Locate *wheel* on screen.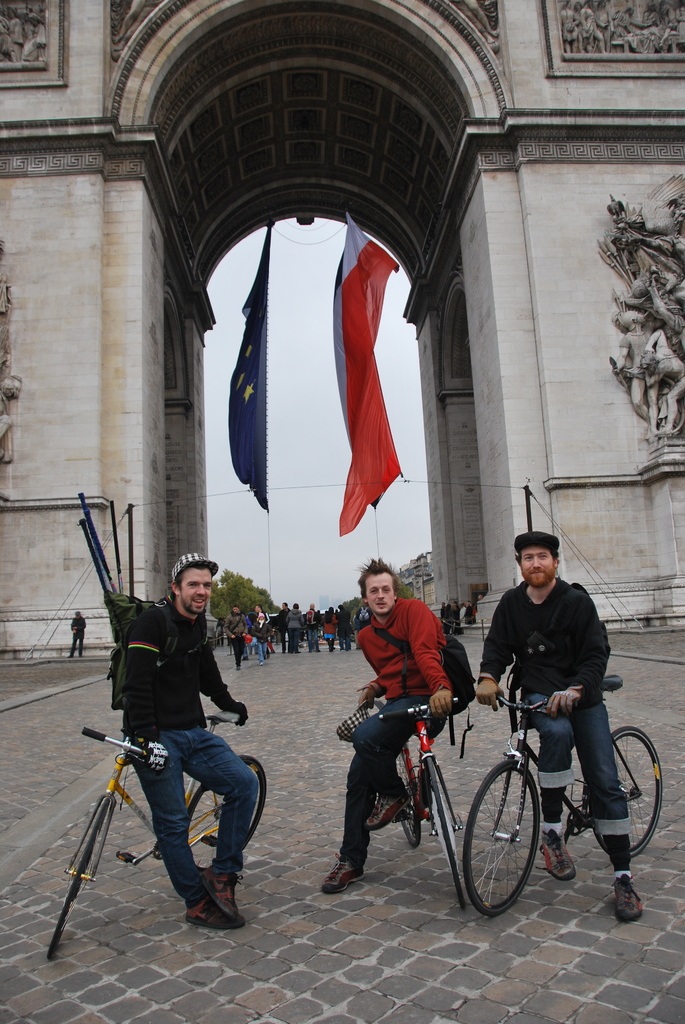
On screen at region(185, 755, 265, 872).
